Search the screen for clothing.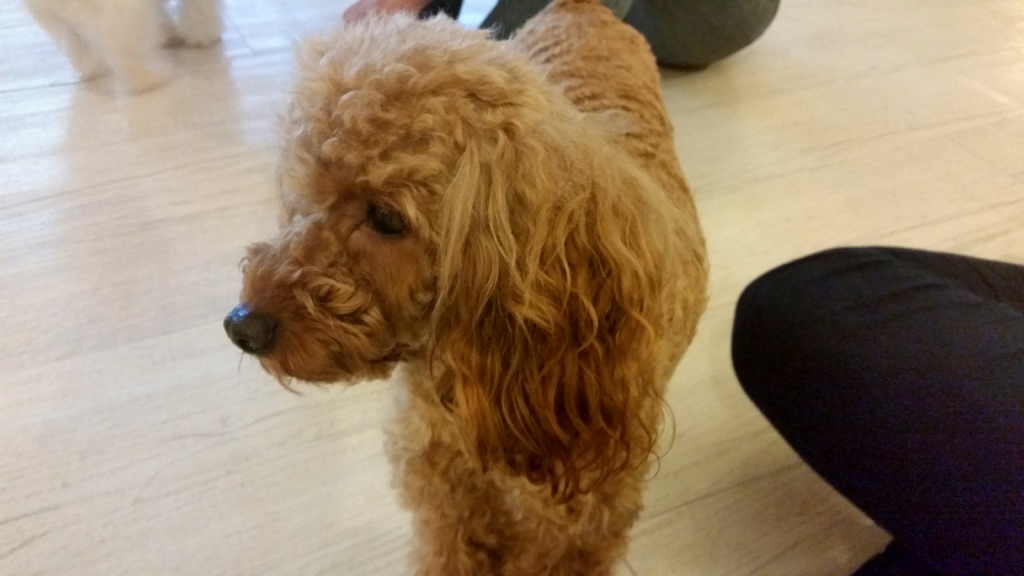
Found at {"x1": 419, "y1": 0, "x2": 782, "y2": 72}.
